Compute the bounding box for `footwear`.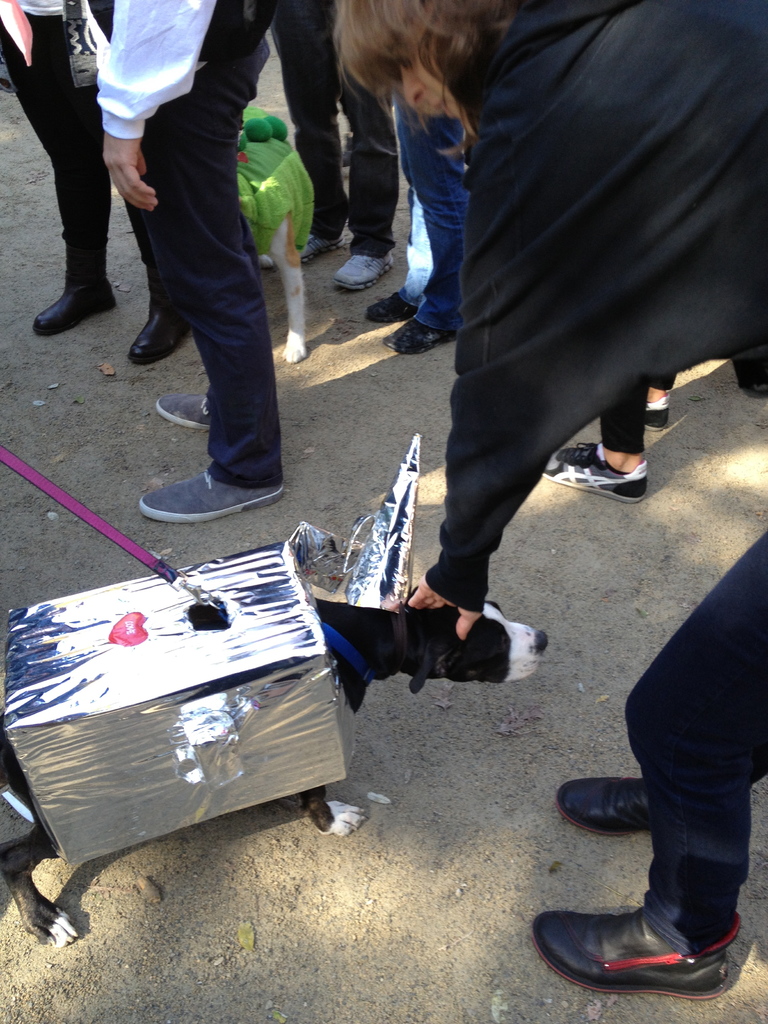
x1=534, y1=910, x2=732, y2=993.
